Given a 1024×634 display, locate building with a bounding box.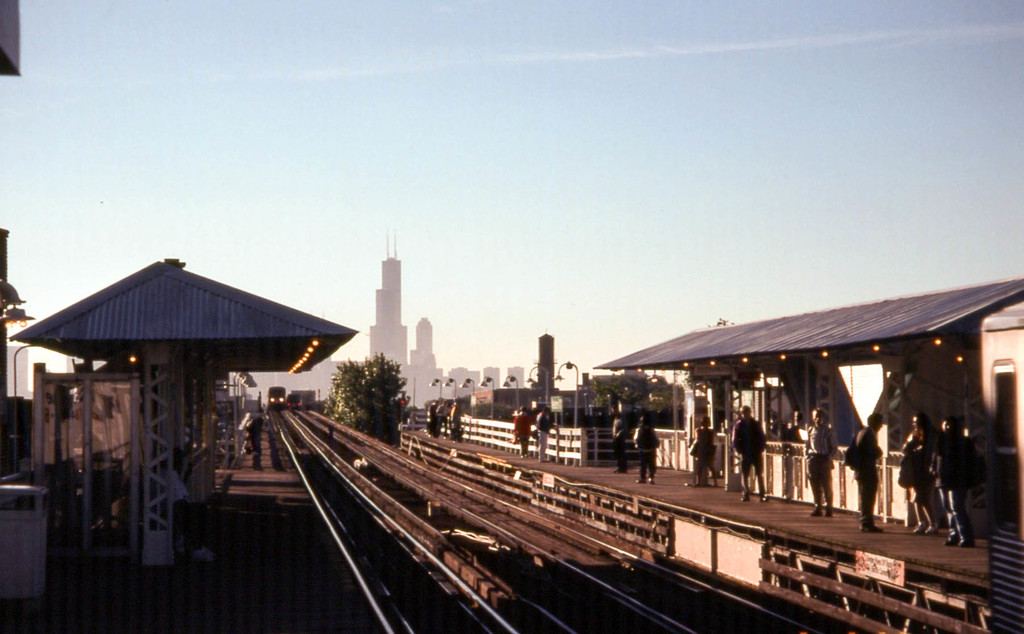
Located: (left=5, top=345, right=31, bottom=394).
